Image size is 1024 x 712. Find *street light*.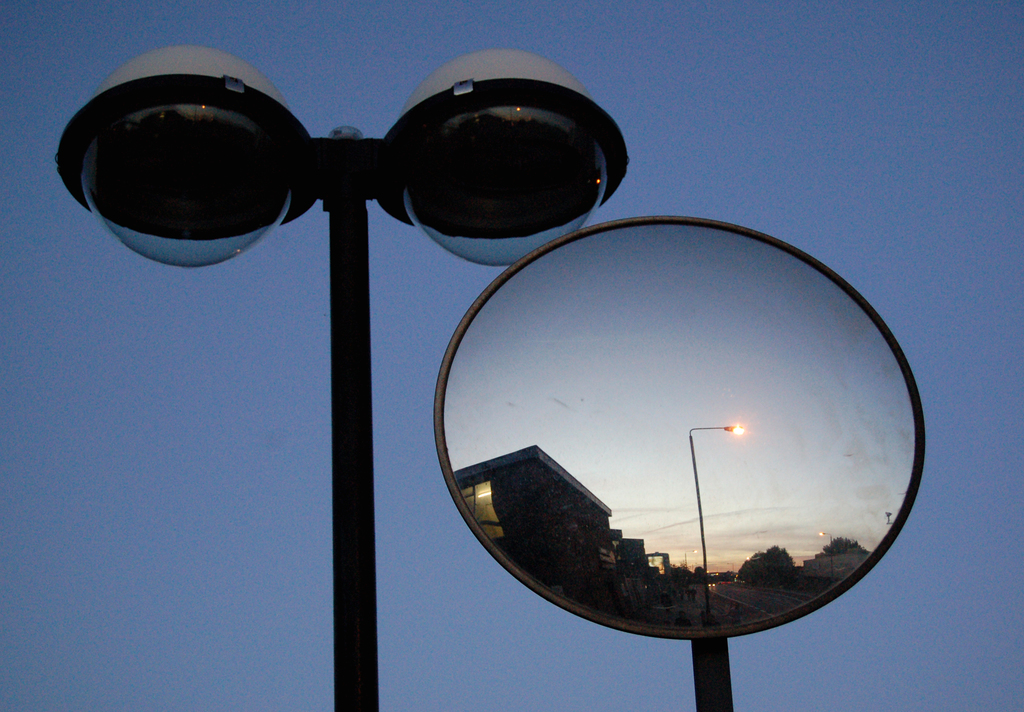
(x1=51, y1=41, x2=629, y2=711).
